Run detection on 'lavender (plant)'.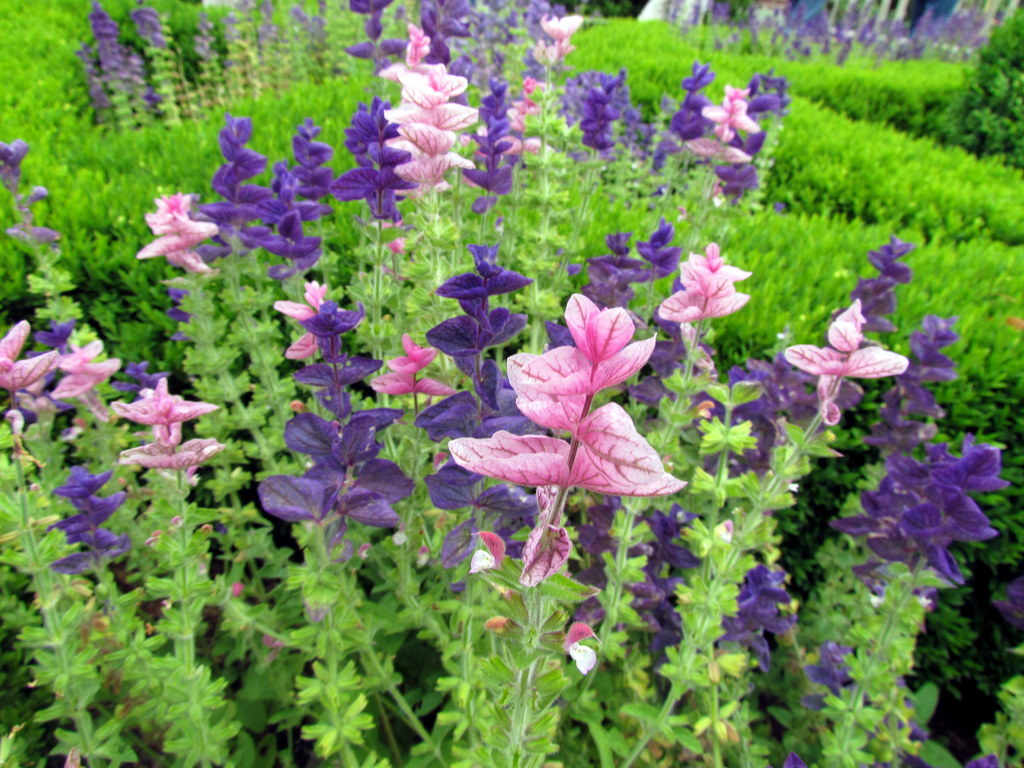
Result: [288,1,320,77].
